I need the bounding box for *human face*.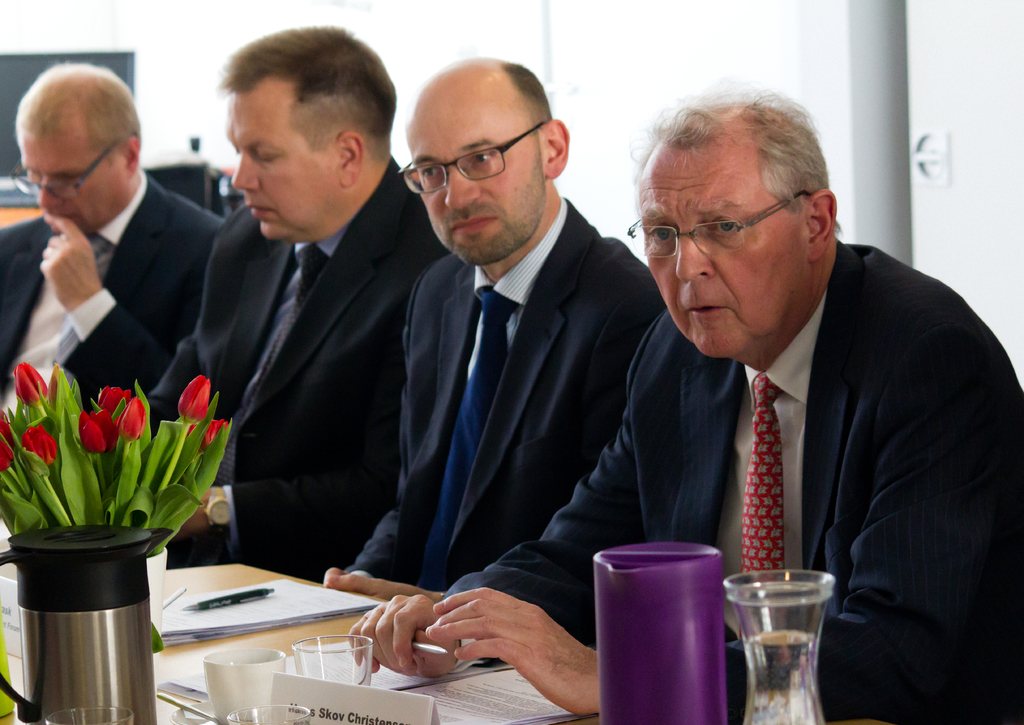
Here it is: bbox=[403, 97, 544, 265].
